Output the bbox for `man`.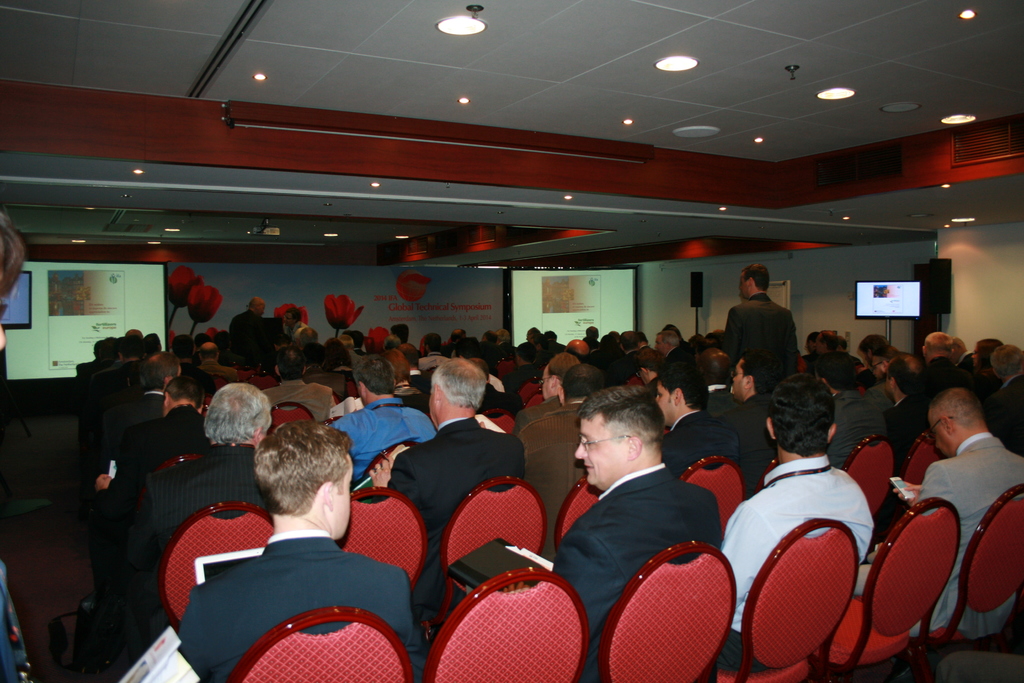
bbox=[230, 296, 268, 353].
